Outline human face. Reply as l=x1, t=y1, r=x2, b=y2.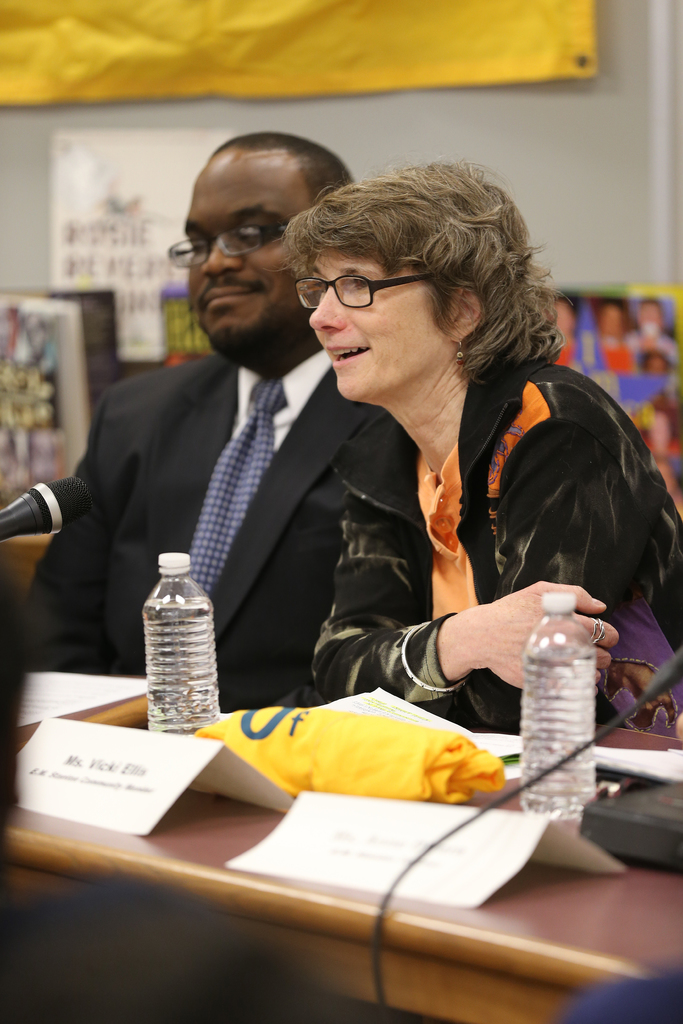
l=183, t=154, r=306, b=357.
